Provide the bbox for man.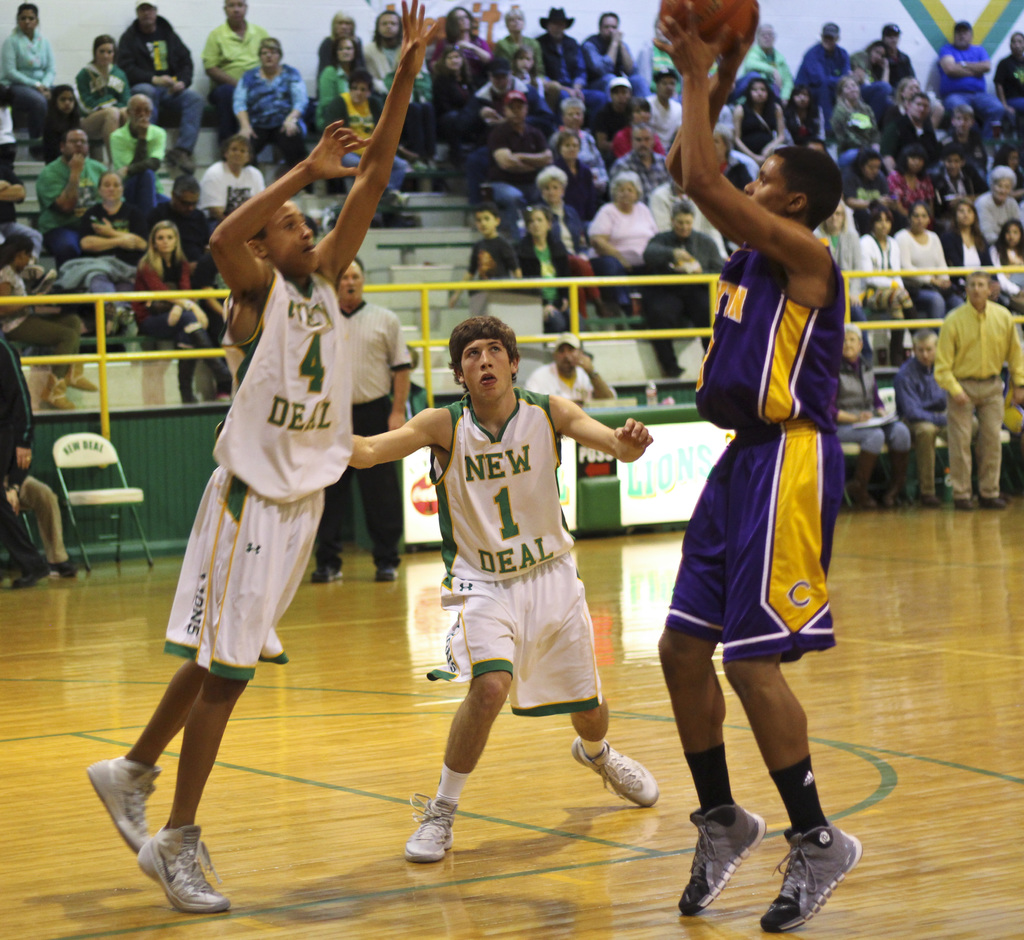
bbox=(35, 131, 116, 270).
